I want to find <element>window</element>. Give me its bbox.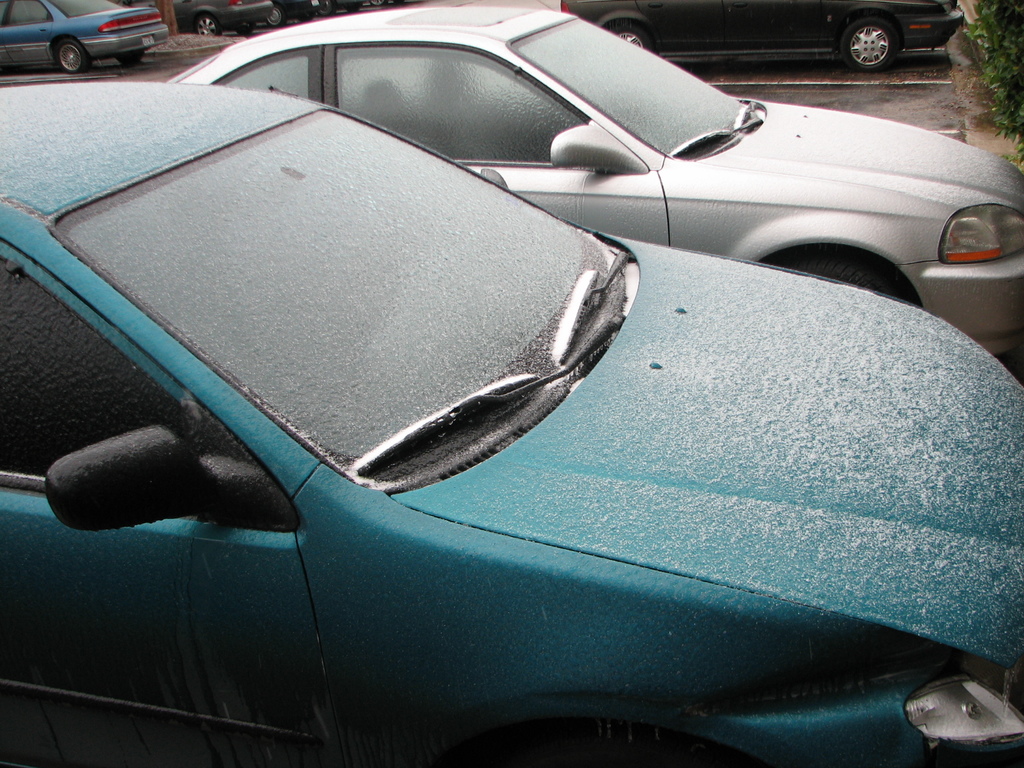
1 258 226 509.
